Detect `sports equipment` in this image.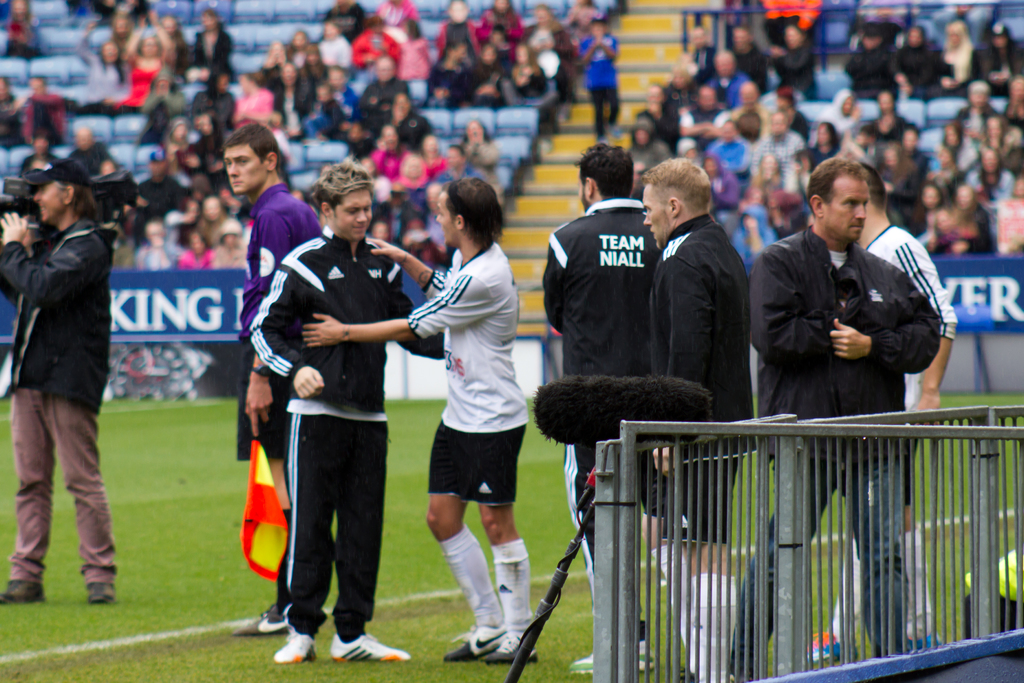
Detection: [left=442, top=623, right=506, bottom=664].
